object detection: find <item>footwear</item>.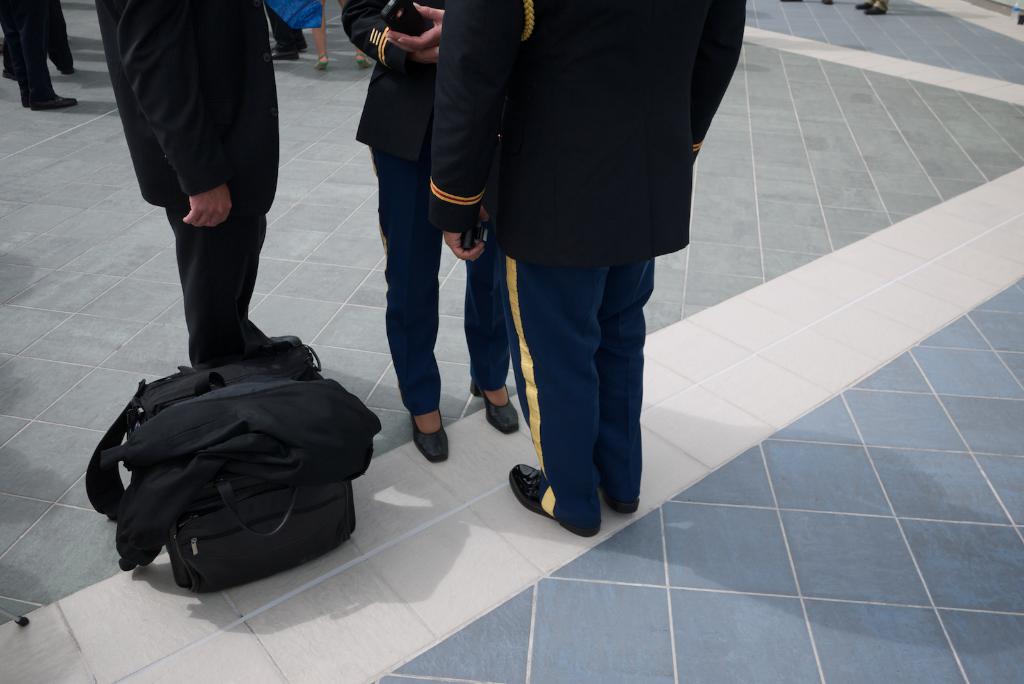
<region>470, 378, 522, 434</region>.
